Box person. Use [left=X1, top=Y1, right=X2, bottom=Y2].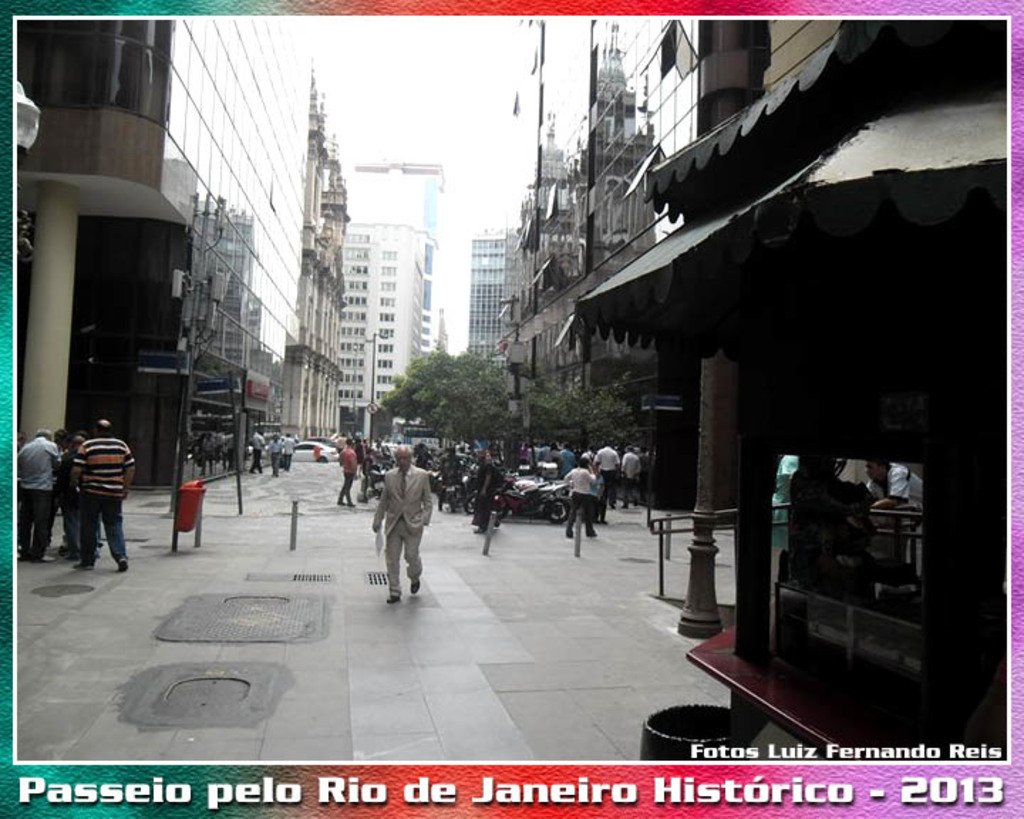
[left=266, top=432, right=284, bottom=476].
